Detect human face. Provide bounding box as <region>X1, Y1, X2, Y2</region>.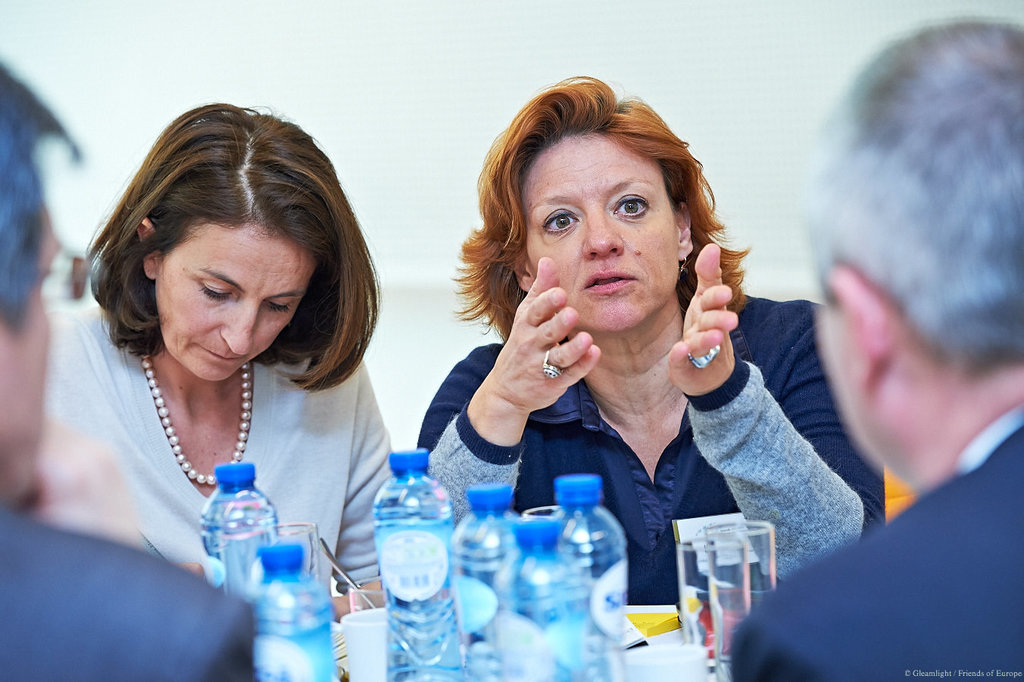
<region>148, 217, 309, 386</region>.
